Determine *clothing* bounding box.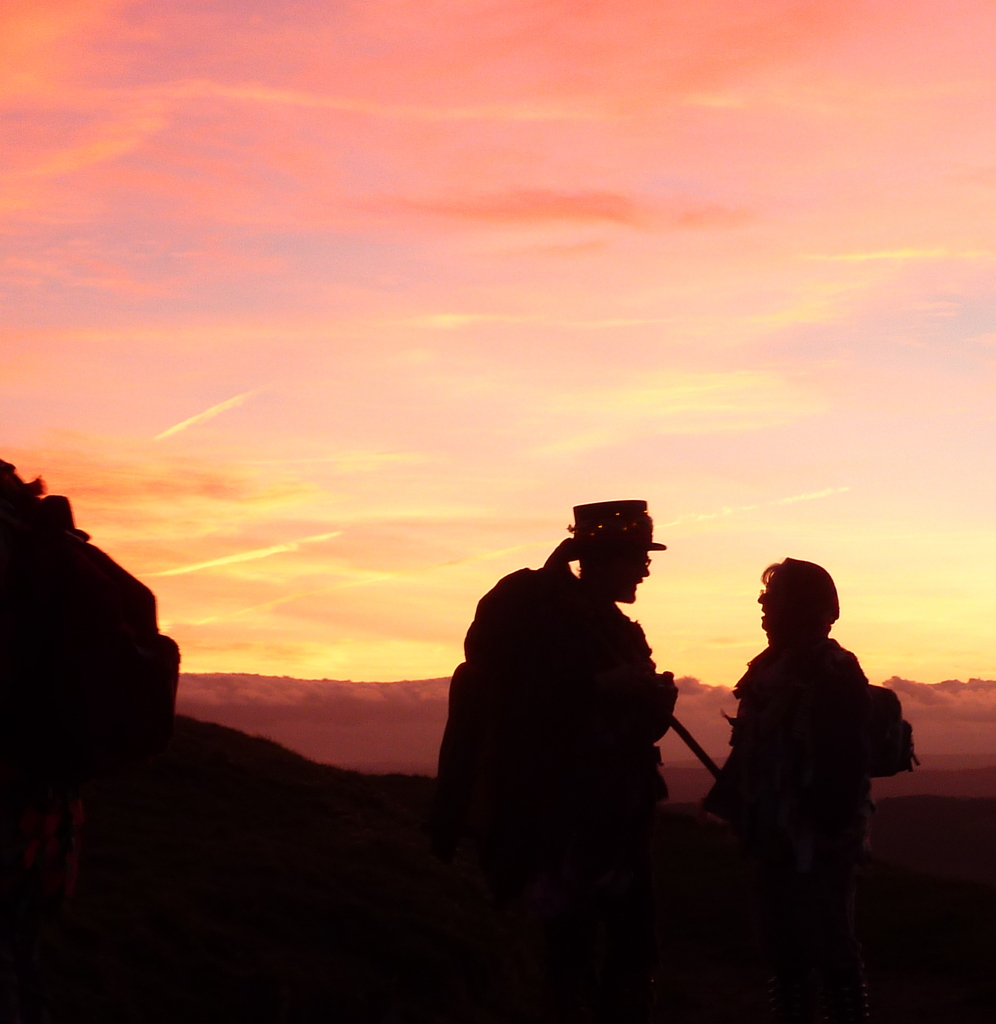
Determined: <box>433,564,676,865</box>.
